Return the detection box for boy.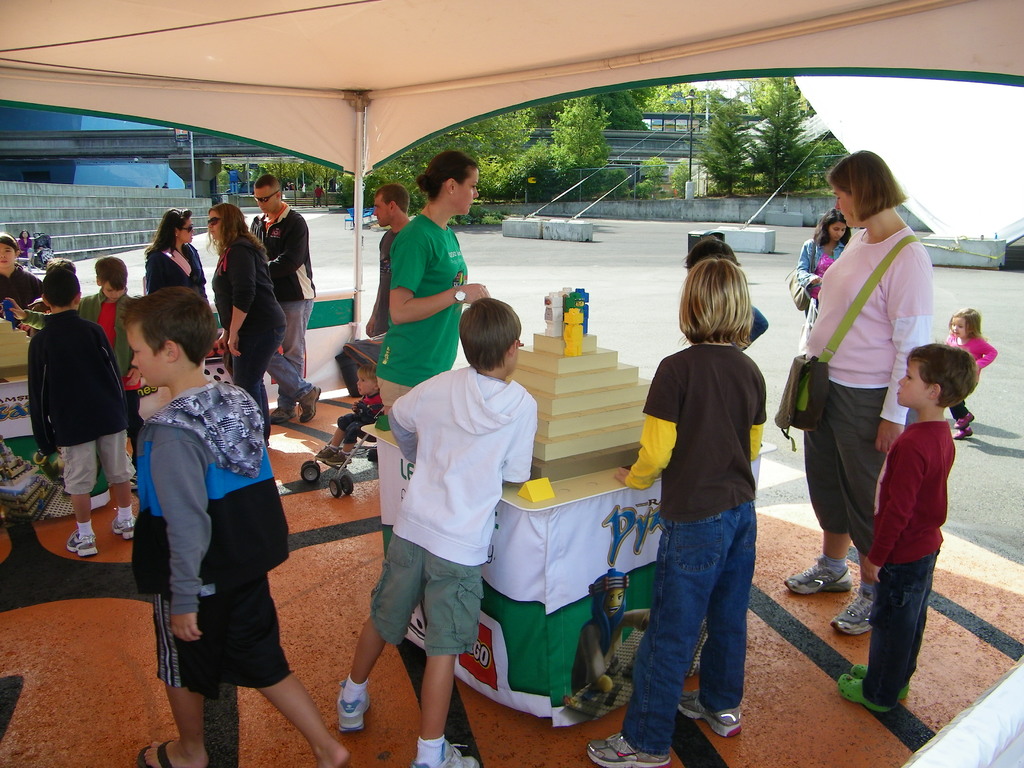
(25,257,138,553).
